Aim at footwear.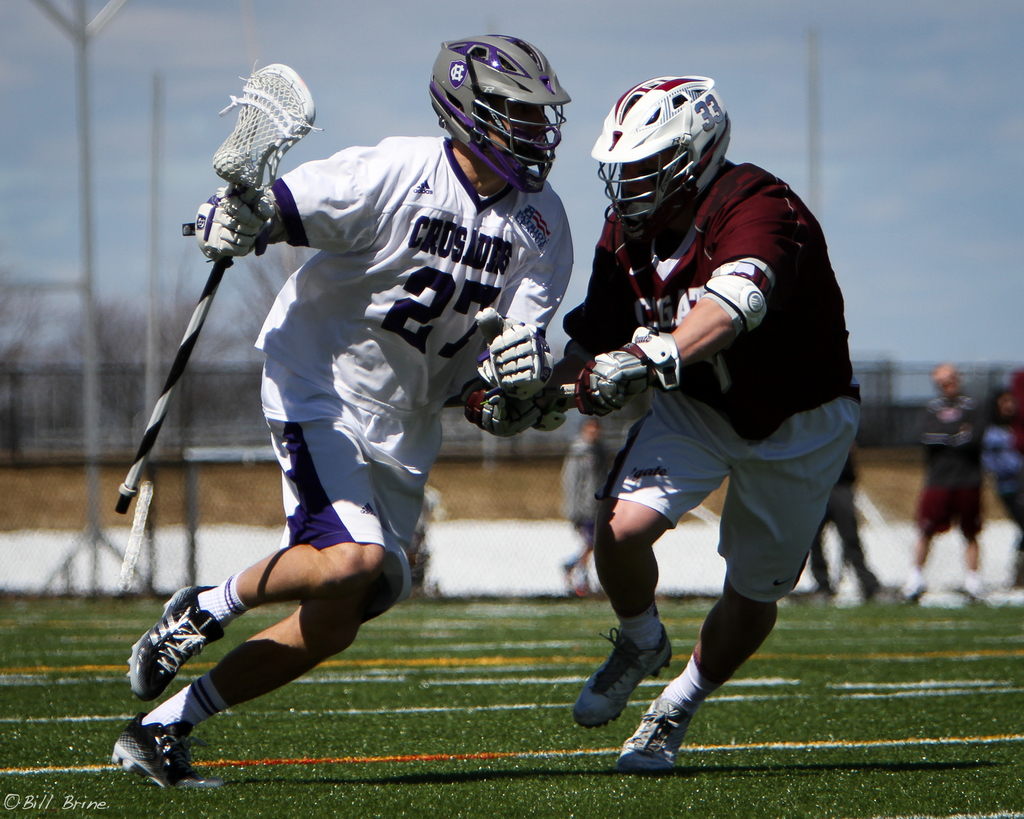
Aimed at [x1=109, y1=702, x2=214, y2=795].
